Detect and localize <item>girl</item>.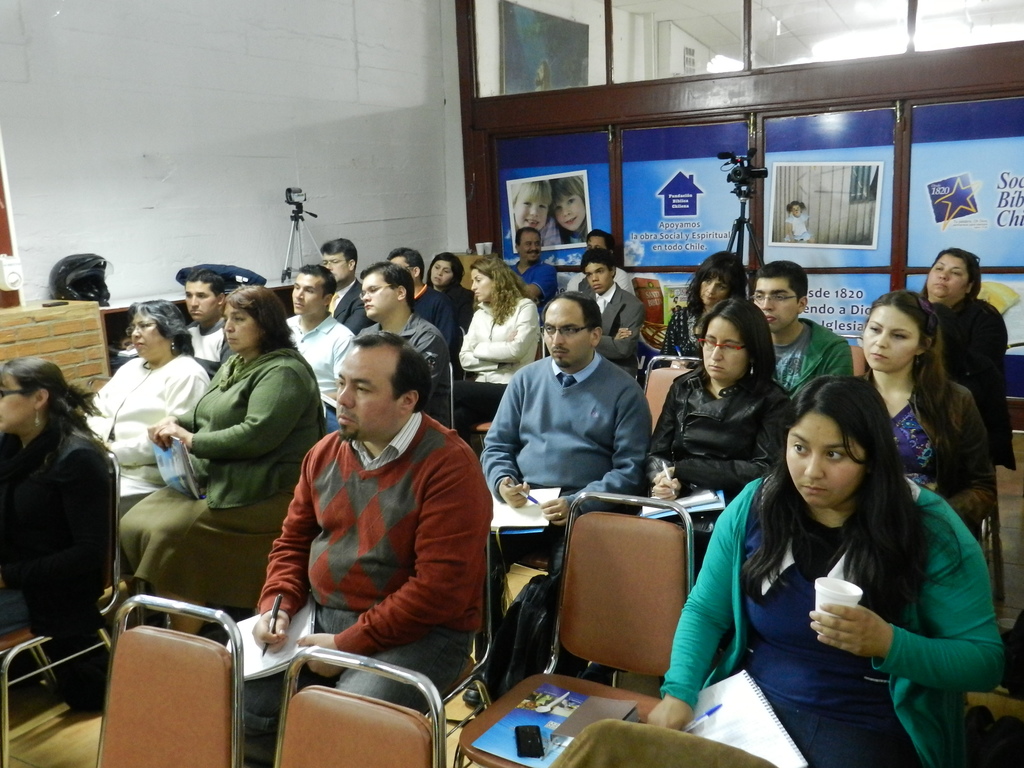
Localized at bbox=[849, 290, 994, 522].
